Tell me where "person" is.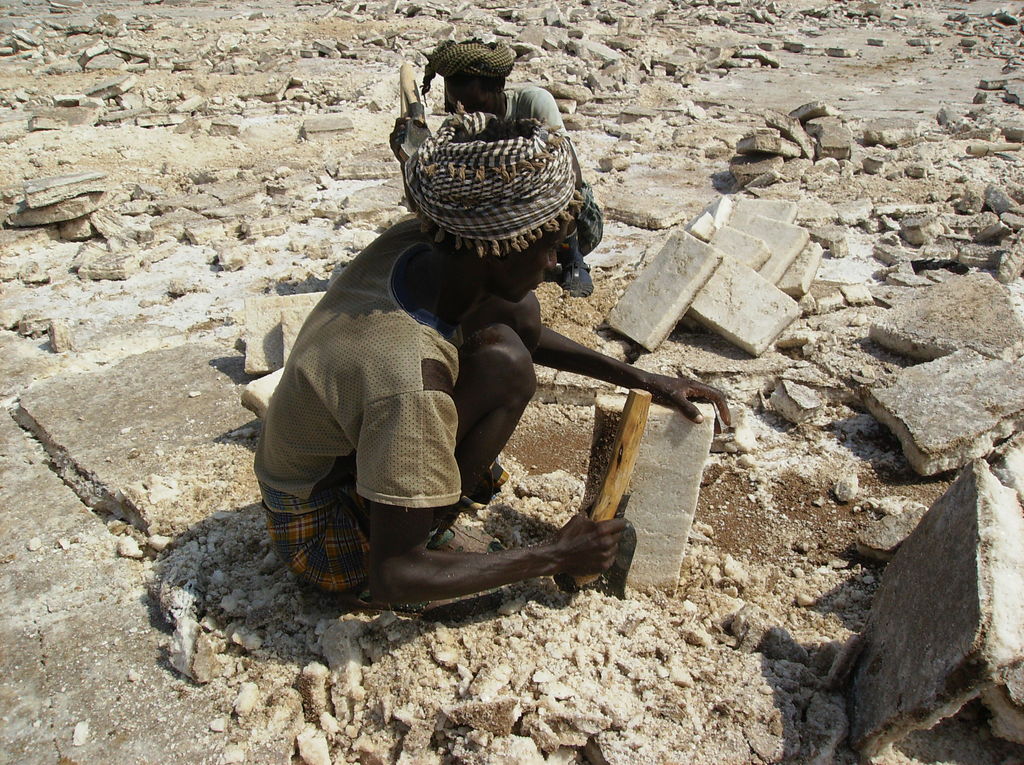
"person" is at rect(388, 34, 606, 295).
